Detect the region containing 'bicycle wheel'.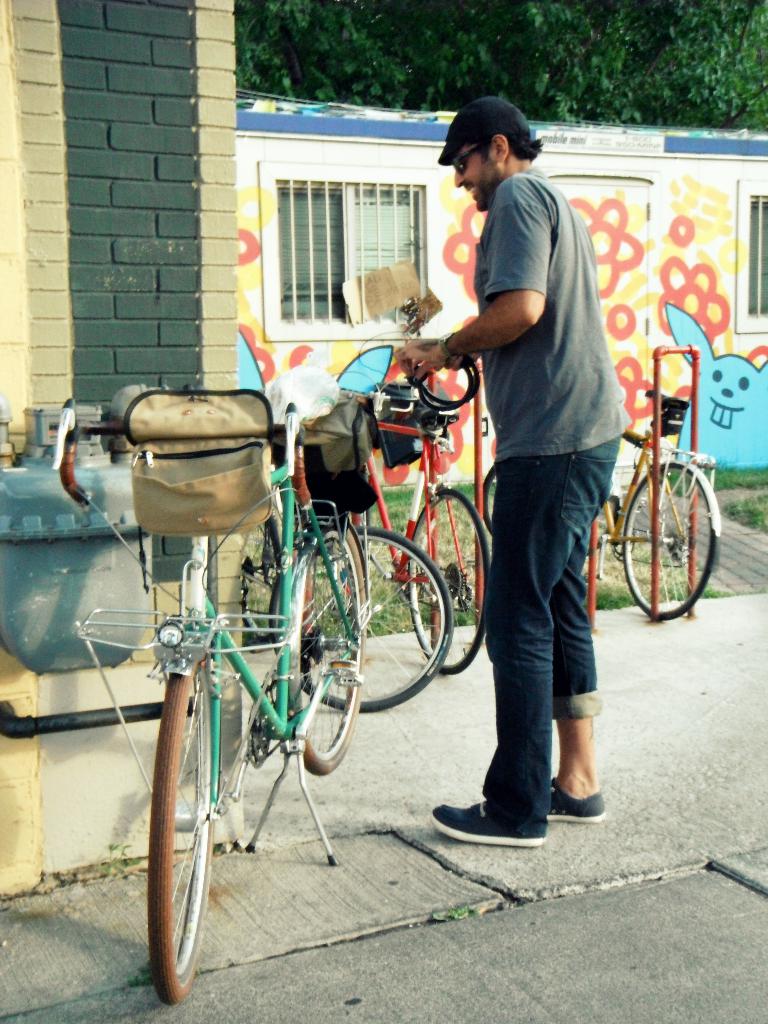
bbox=(269, 522, 452, 714).
